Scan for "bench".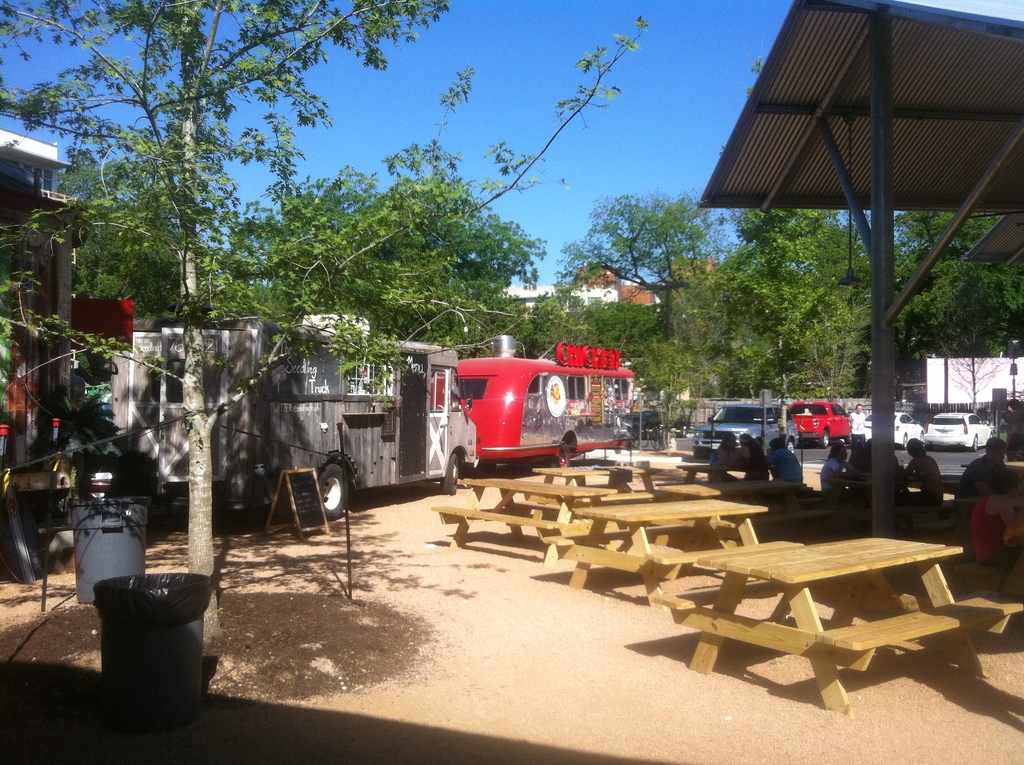
Scan result: (x1=541, y1=496, x2=768, y2=609).
